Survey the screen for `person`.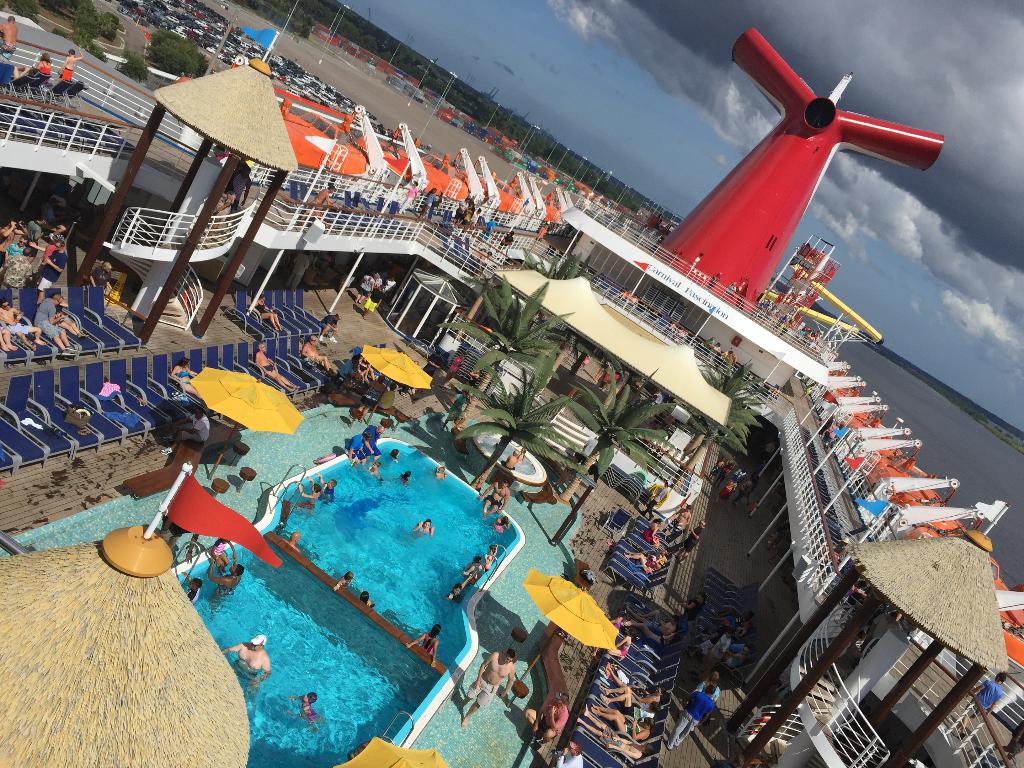
Survey found: 58/50/82/80.
